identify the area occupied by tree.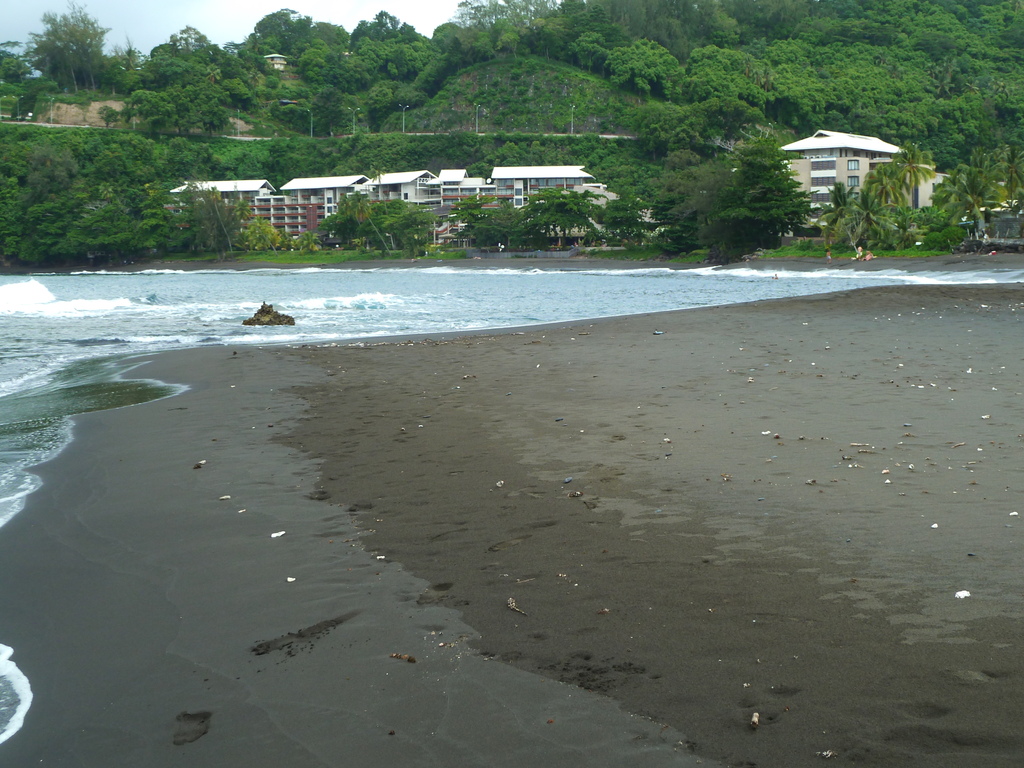
Area: x1=412, y1=62, x2=450, y2=99.
